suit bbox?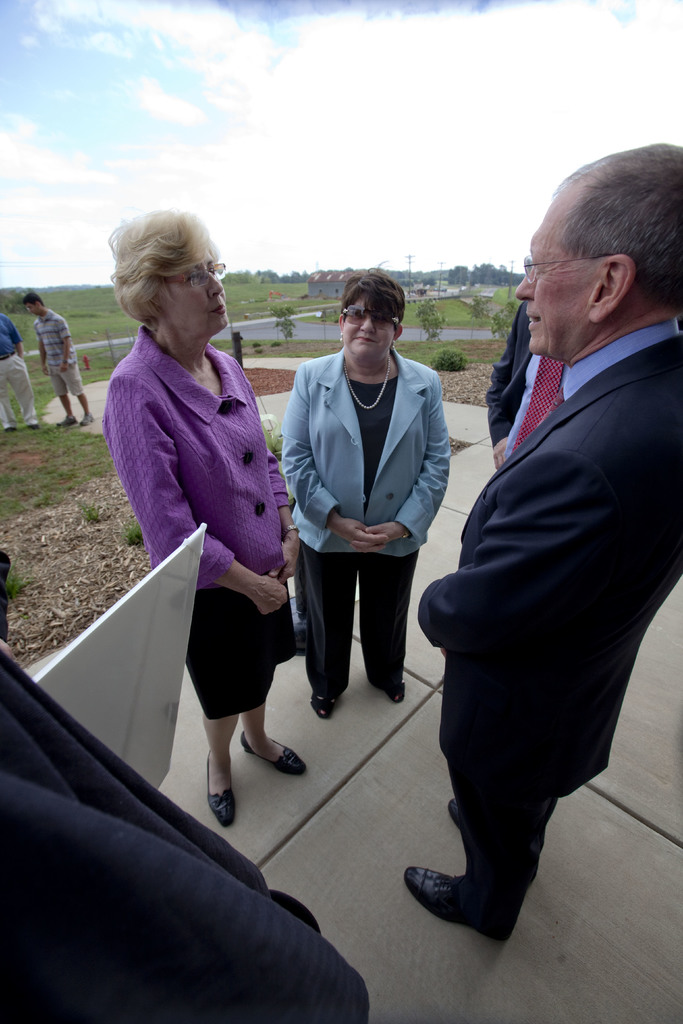
rect(300, 351, 445, 726)
